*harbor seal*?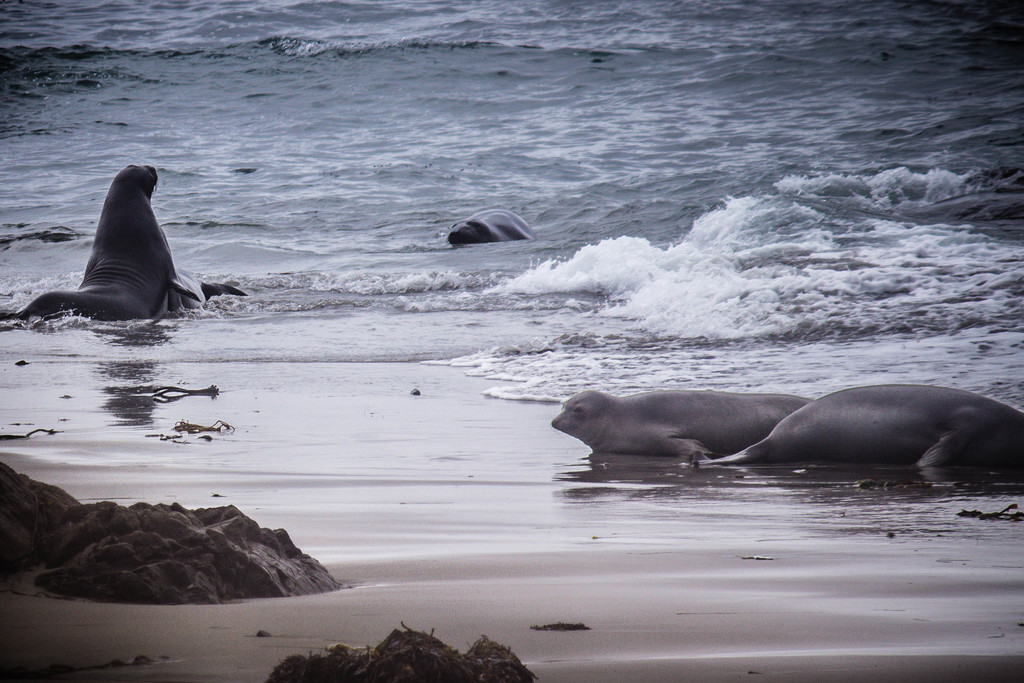
[552,388,815,459]
